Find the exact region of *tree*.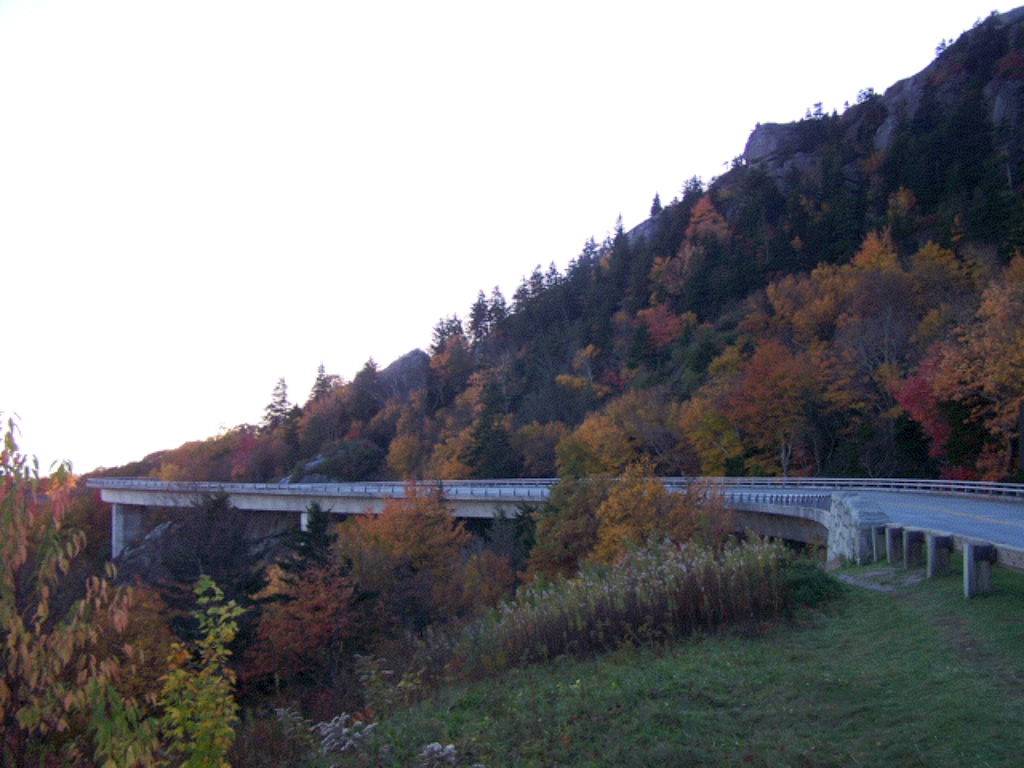
Exact region: l=527, t=467, r=763, b=603.
